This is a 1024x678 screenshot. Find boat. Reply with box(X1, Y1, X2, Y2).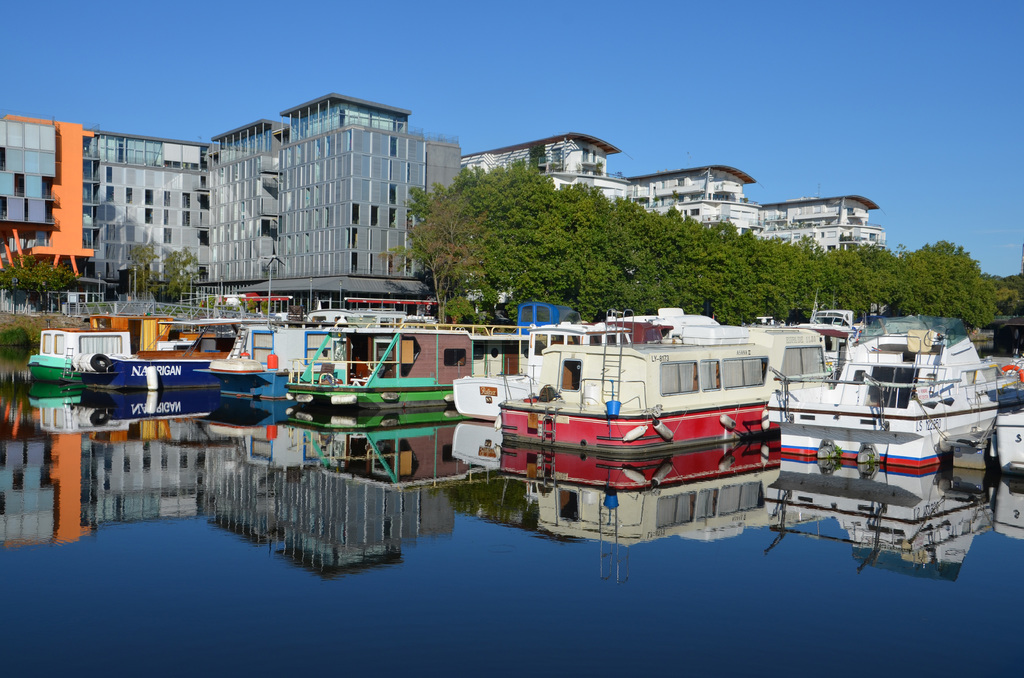
box(764, 312, 1002, 471).
